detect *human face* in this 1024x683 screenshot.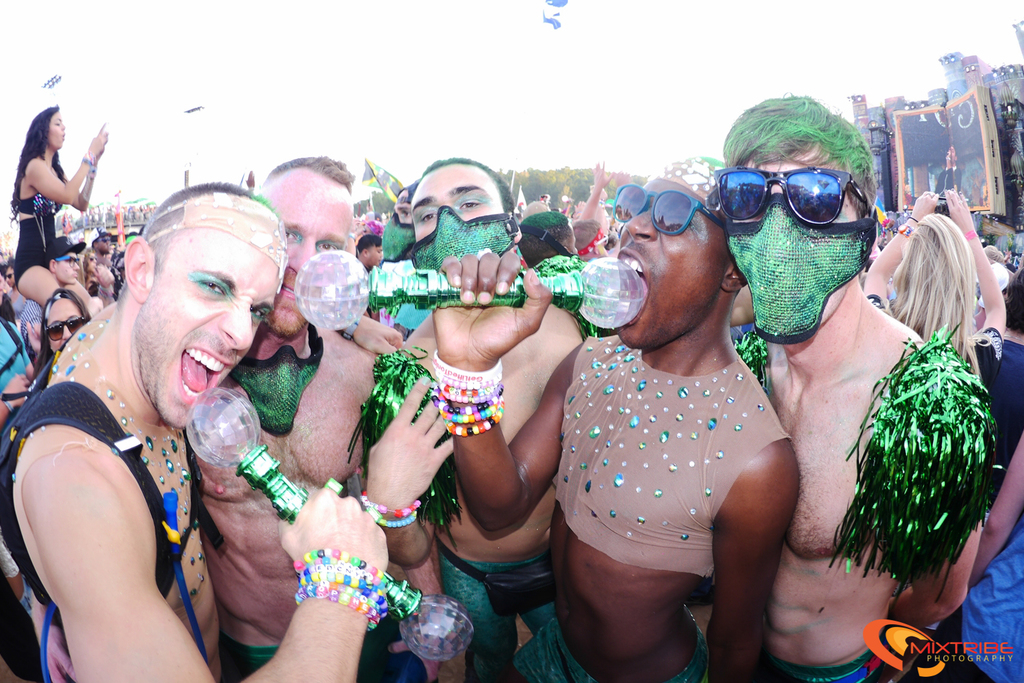
Detection: left=58, top=247, right=82, bottom=283.
